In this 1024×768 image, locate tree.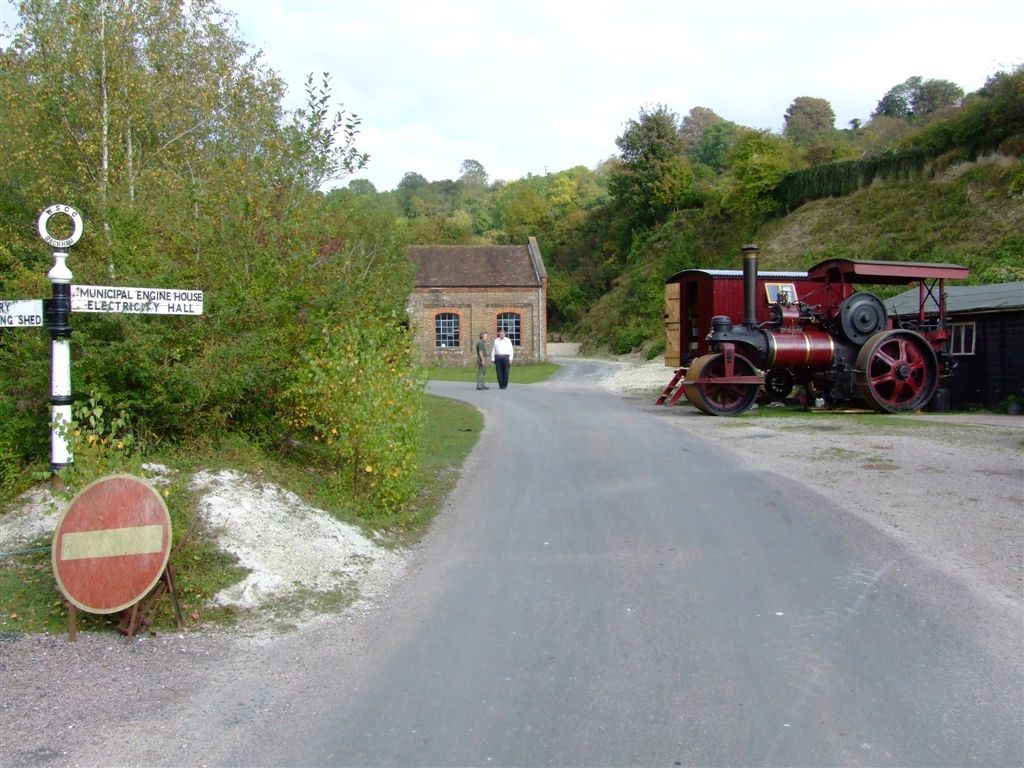
Bounding box: left=860, top=88, right=917, bottom=127.
